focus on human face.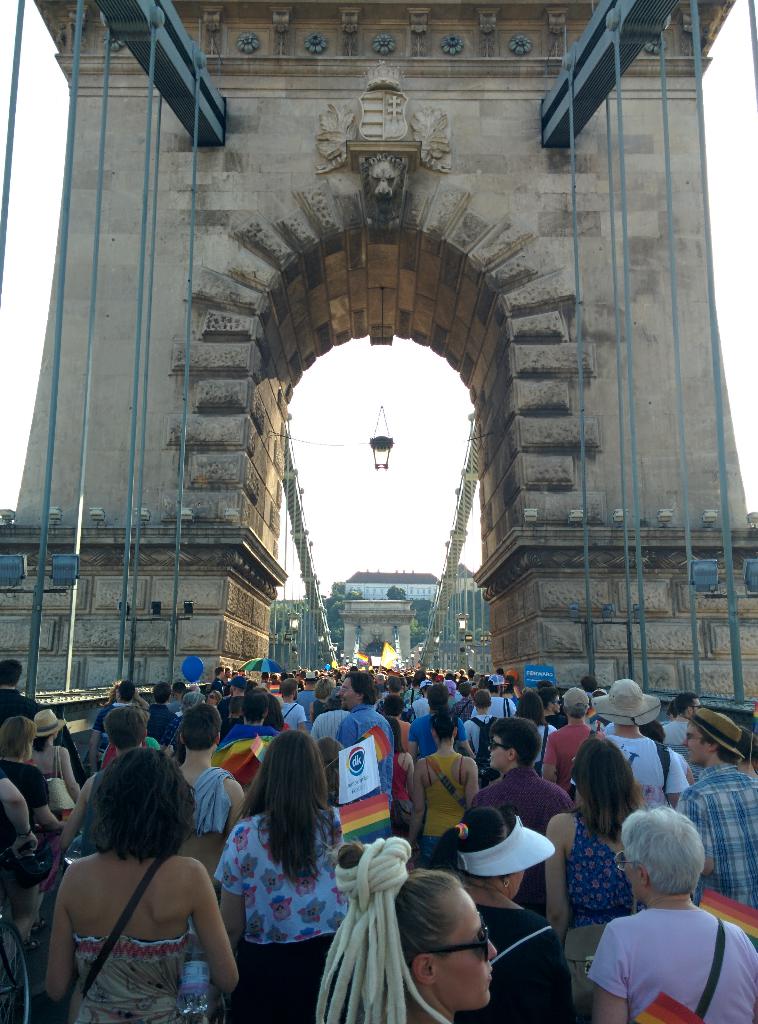
Focused at [left=437, top=897, right=492, bottom=1009].
